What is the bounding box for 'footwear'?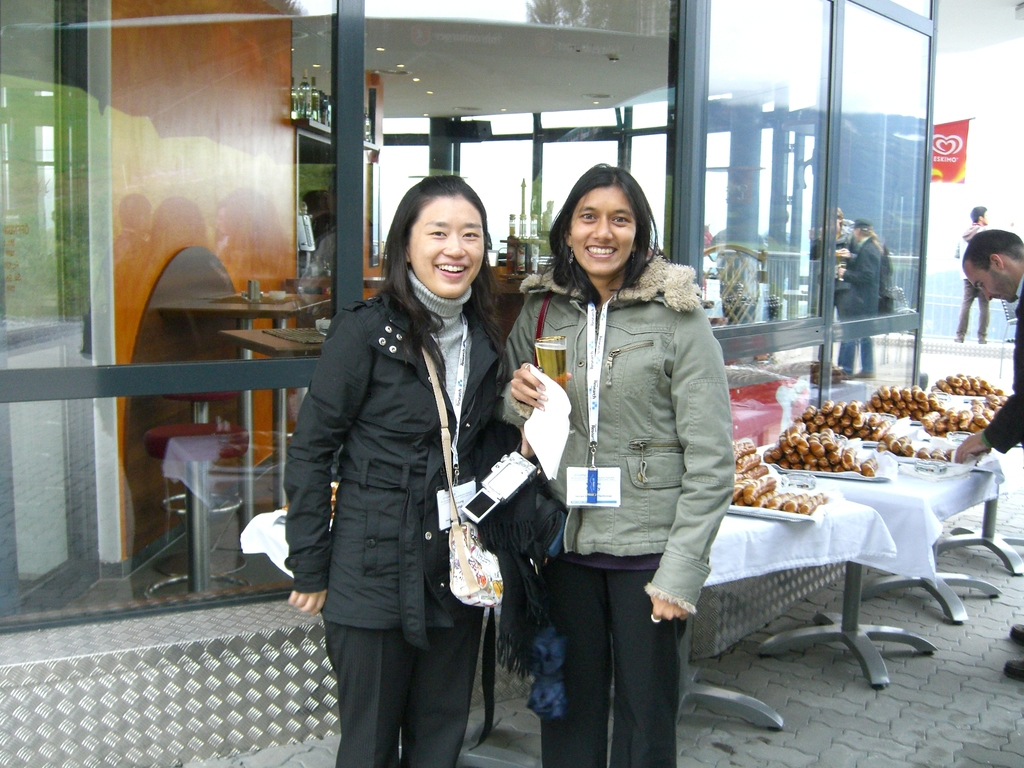
[x1=1007, y1=618, x2=1023, y2=641].
